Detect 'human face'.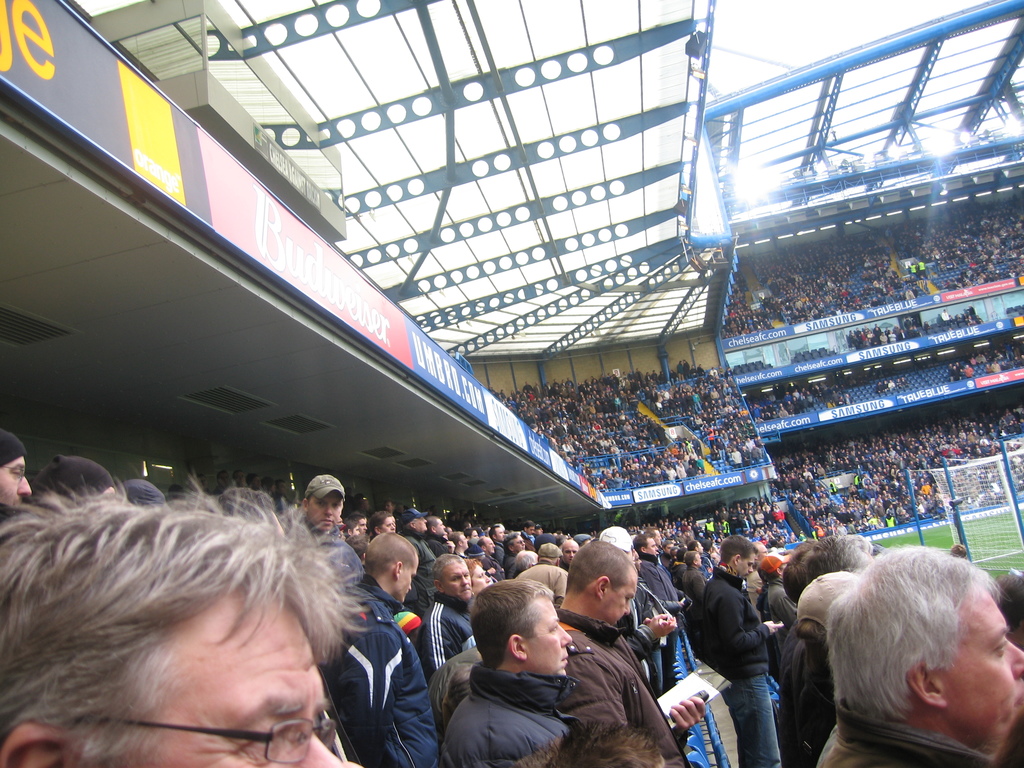
Detected at (603,568,639,624).
